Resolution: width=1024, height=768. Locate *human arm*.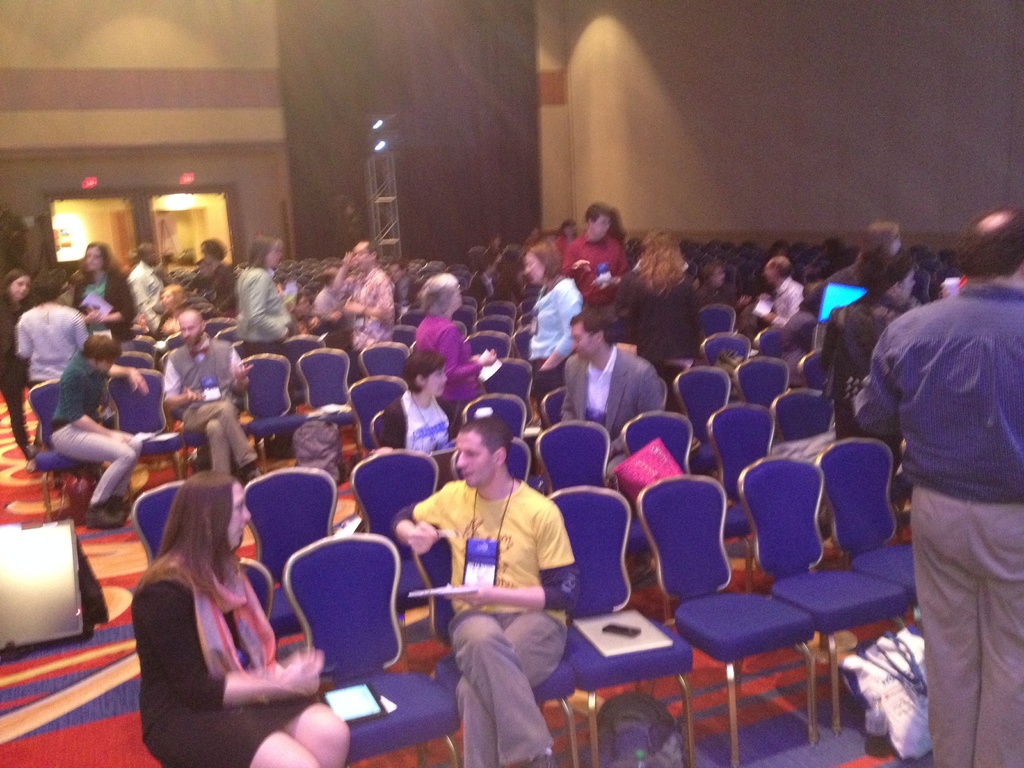
bbox=(332, 249, 352, 298).
